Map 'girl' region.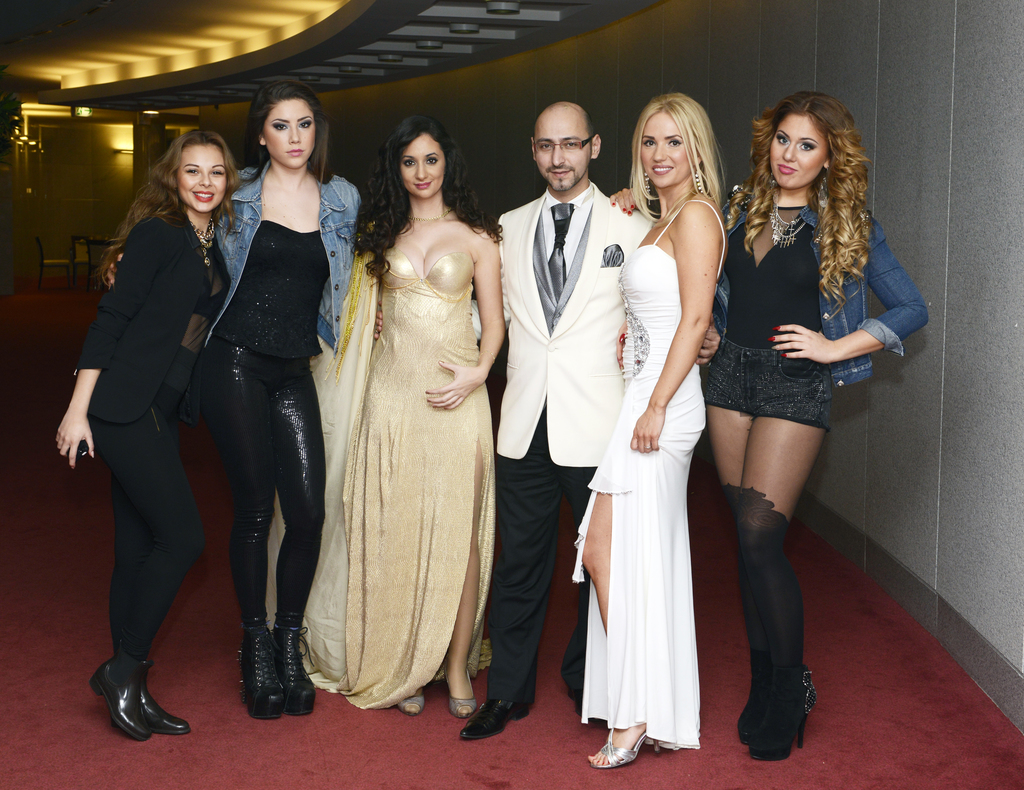
Mapped to l=56, t=130, r=241, b=741.
